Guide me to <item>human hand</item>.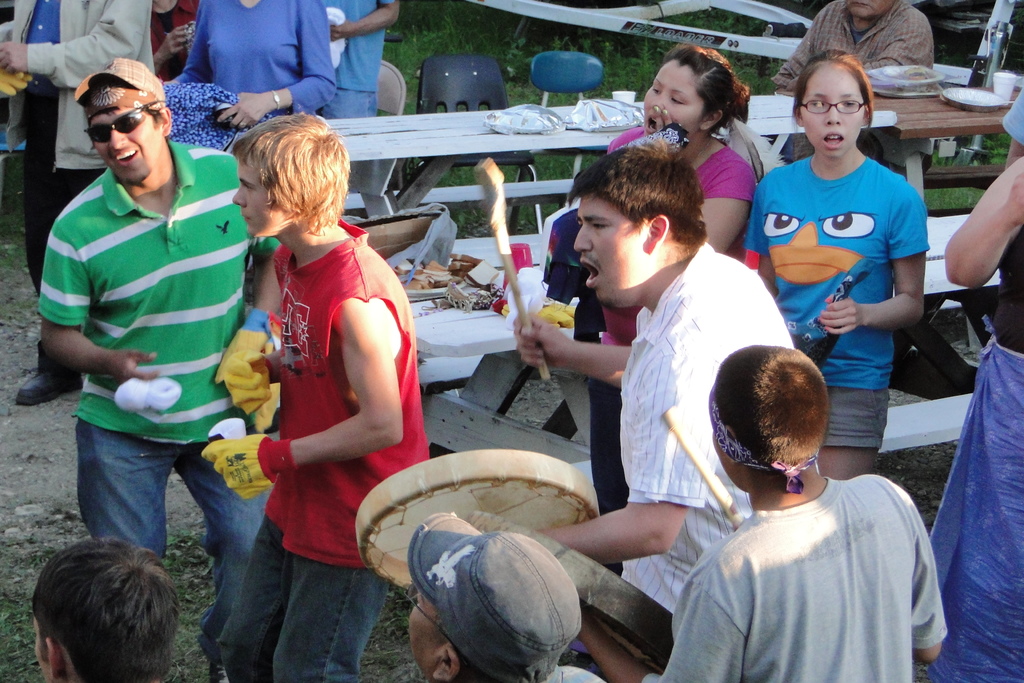
Guidance: {"x1": 159, "y1": 24, "x2": 191, "y2": 64}.
